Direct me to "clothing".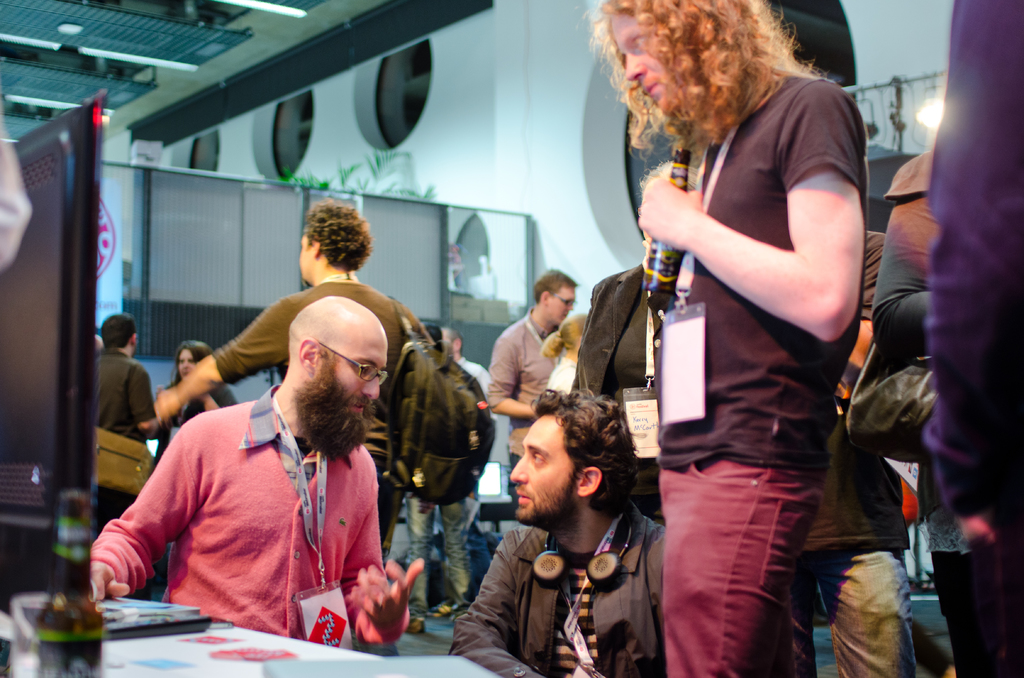
Direction: pyautogui.locateOnScreen(920, 2, 1023, 674).
